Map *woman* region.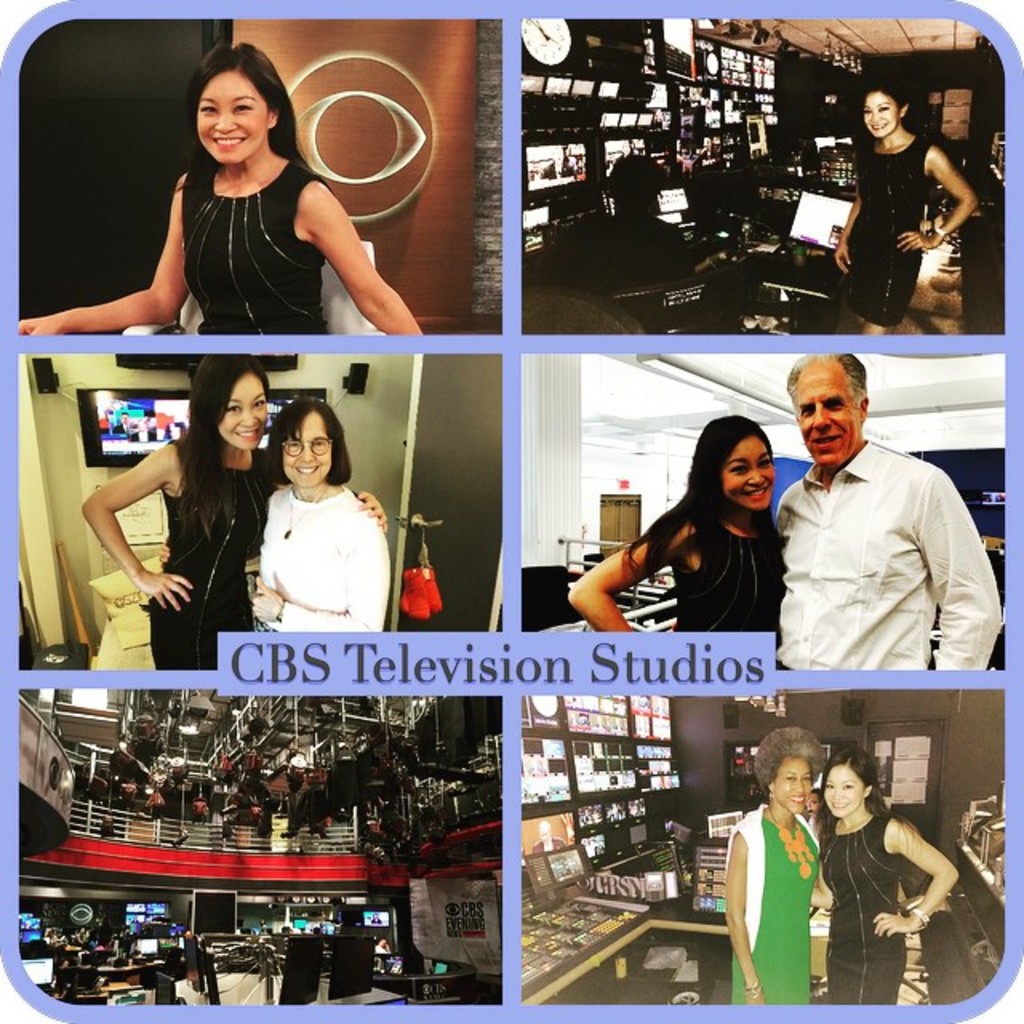
Mapped to bbox(152, 394, 390, 630).
